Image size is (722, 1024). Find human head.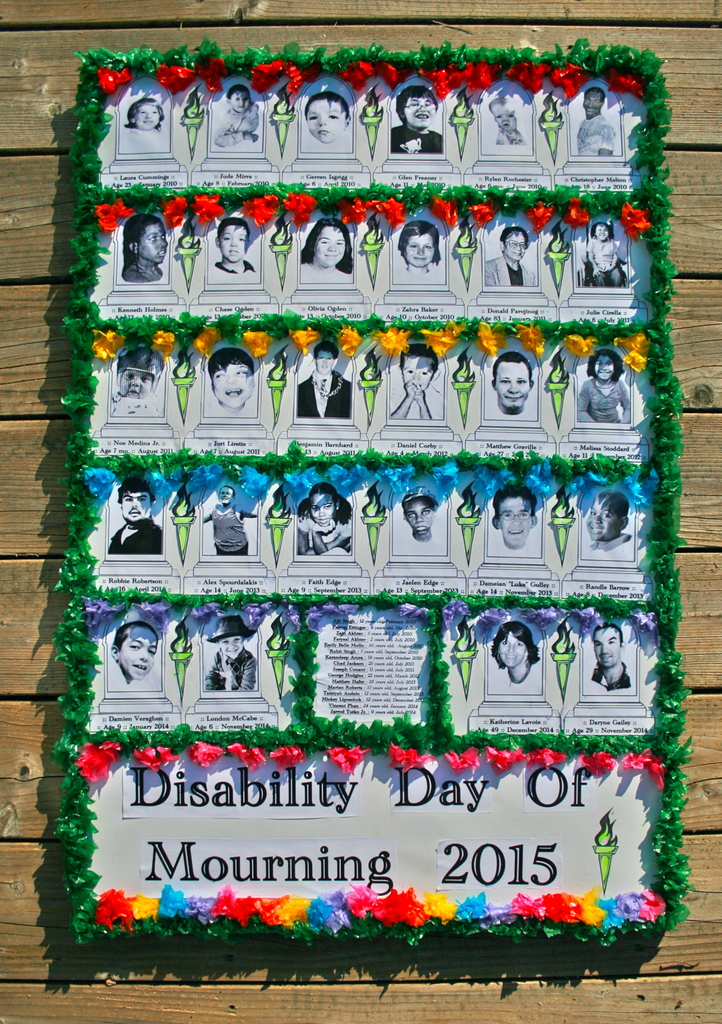
(left=219, top=483, right=235, bottom=506).
